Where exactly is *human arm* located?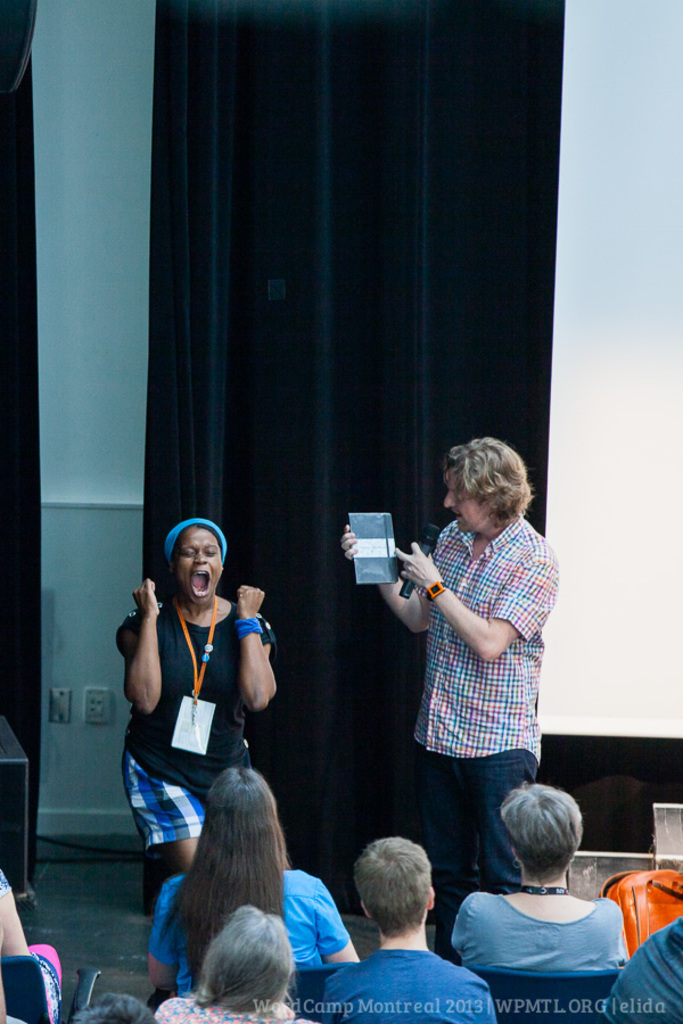
Its bounding box is [342, 521, 433, 636].
